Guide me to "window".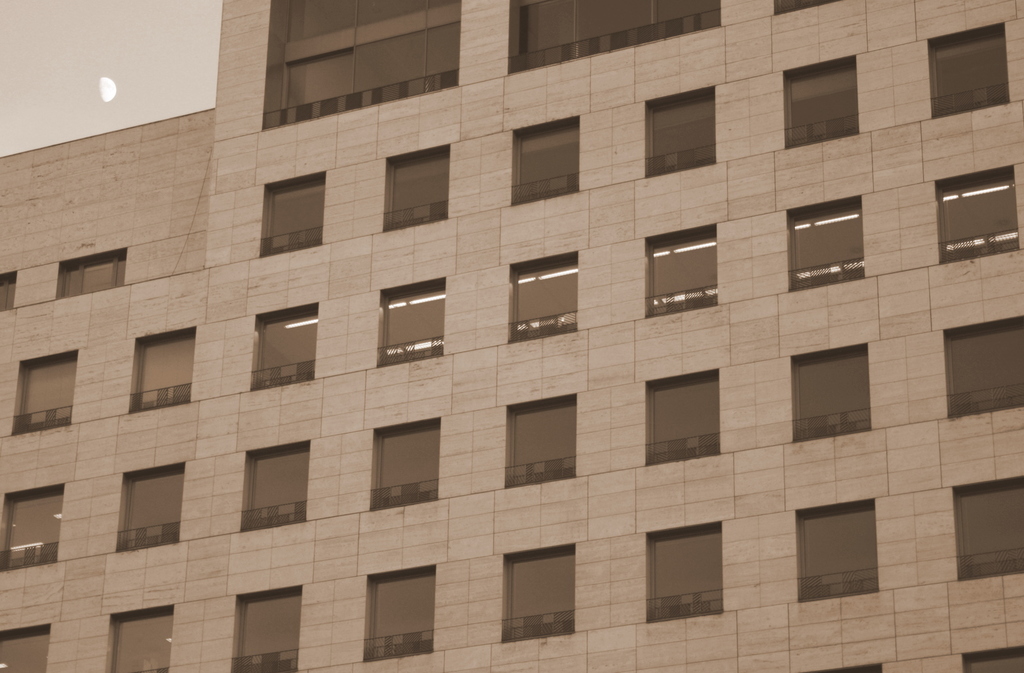
Guidance: (502, 395, 577, 490).
